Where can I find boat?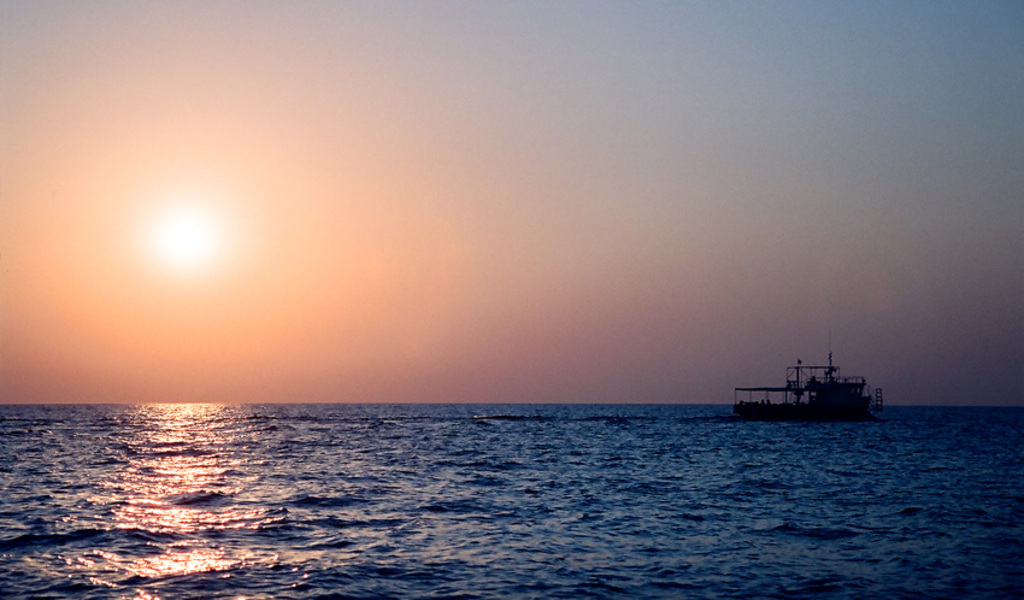
You can find it at box=[728, 343, 893, 422].
